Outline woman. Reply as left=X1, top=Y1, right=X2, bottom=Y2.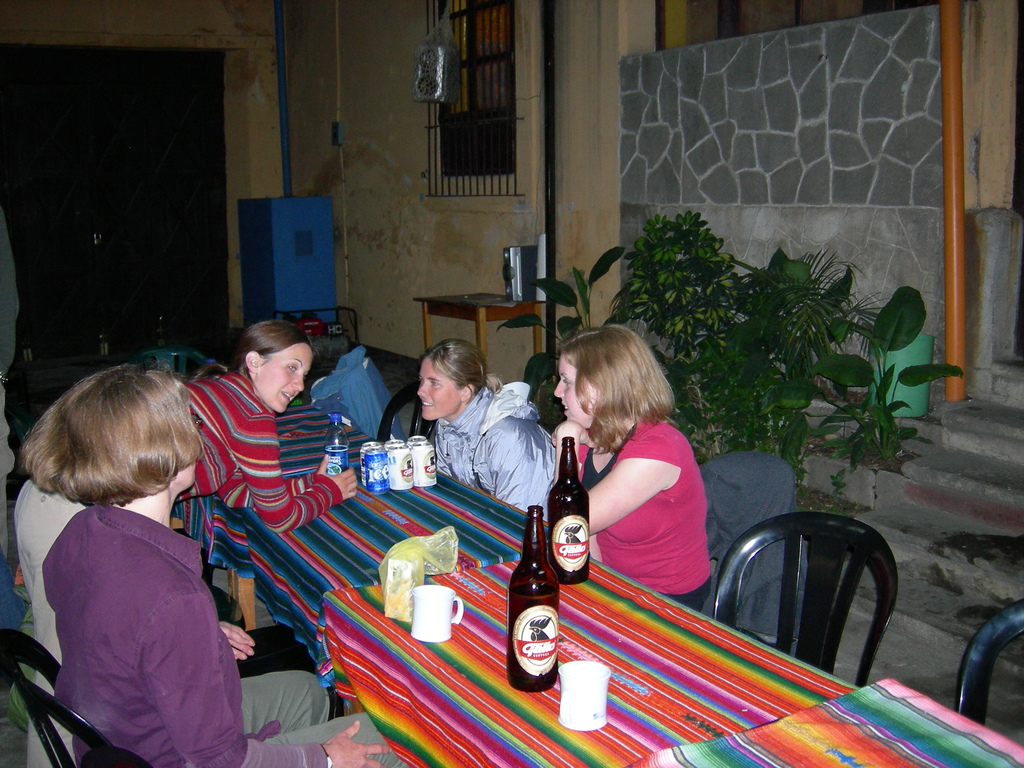
left=545, top=321, right=724, bottom=629.
